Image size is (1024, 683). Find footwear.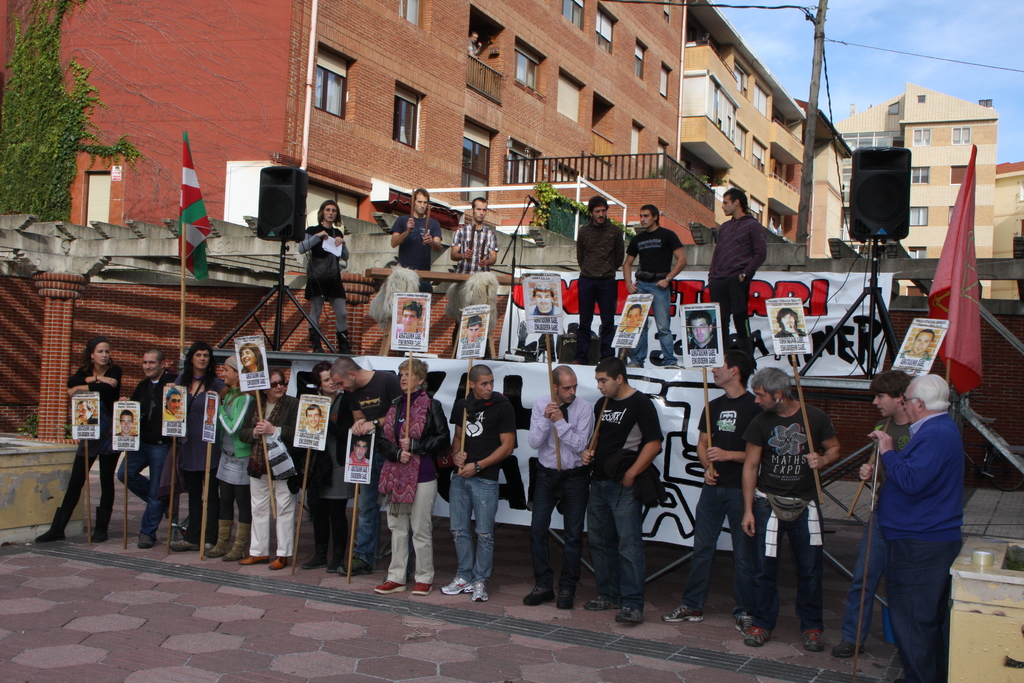
{"x1": 204, "y1": 520, "x2": 232, "y2": 557}.
